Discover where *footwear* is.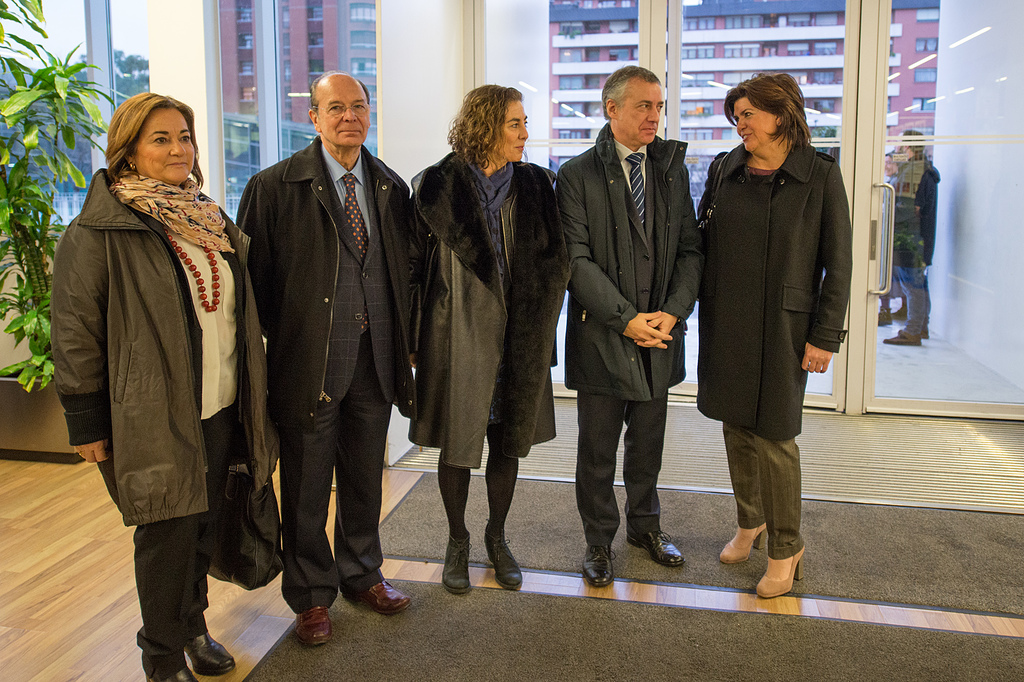
Discovered at 483,531,524,587.
